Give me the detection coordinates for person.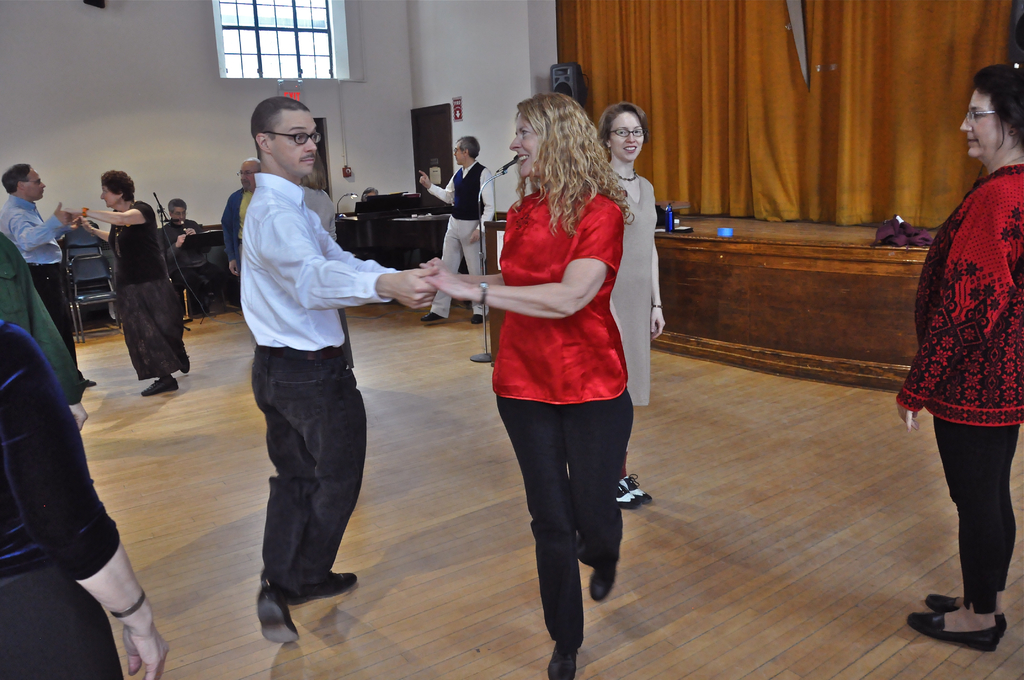
(left=0, top=164, right=88, bottom=390).
